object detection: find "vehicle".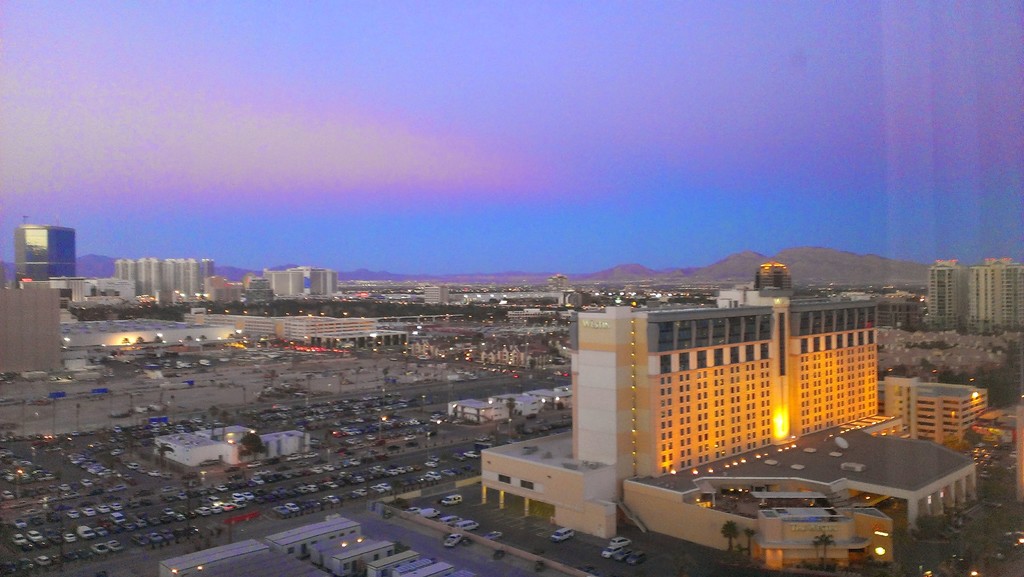
[447, 516, 460, 523].
